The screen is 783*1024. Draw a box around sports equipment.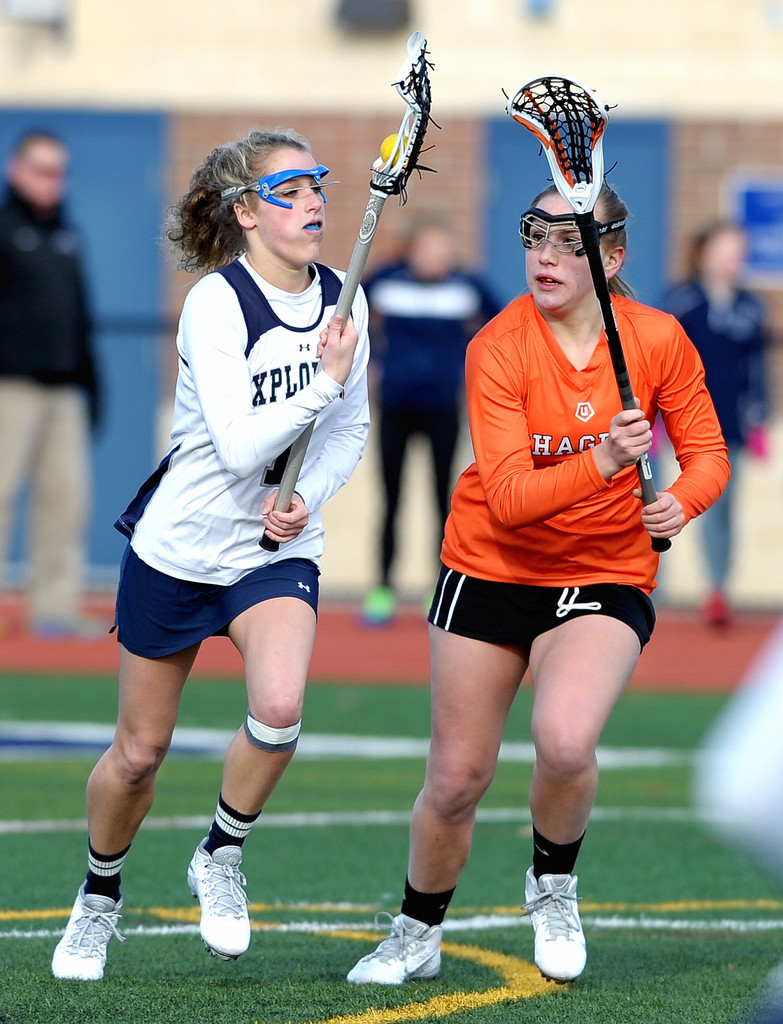
select_region(261, 29, 436, 552).
